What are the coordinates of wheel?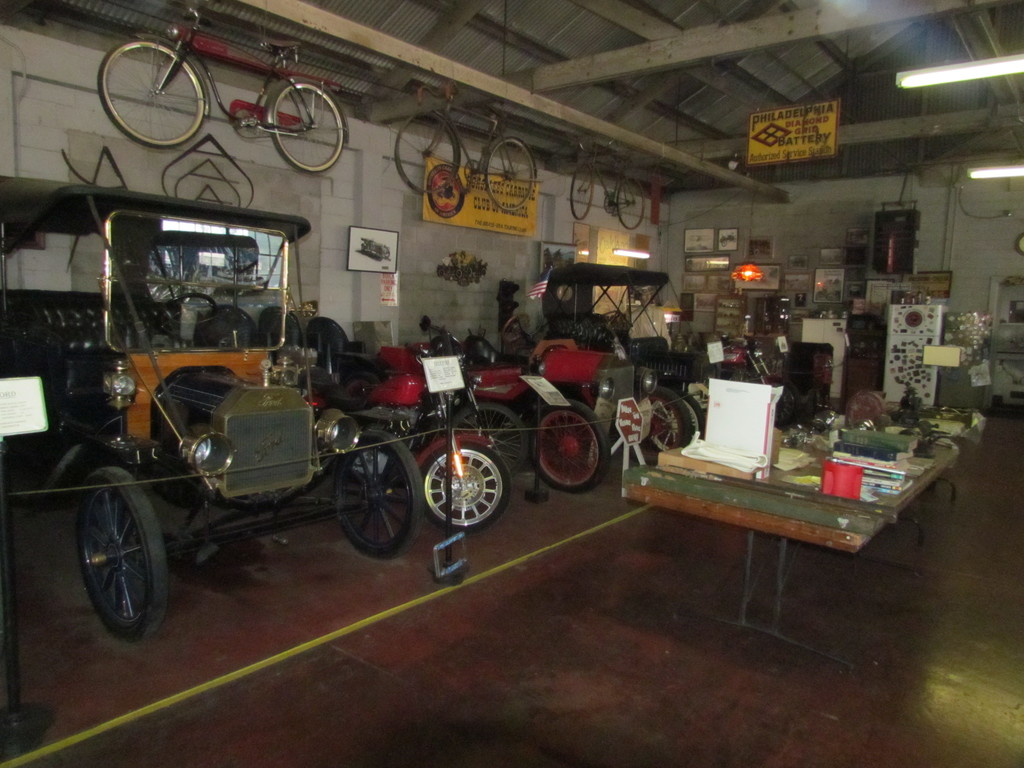
418:438:511:534.
